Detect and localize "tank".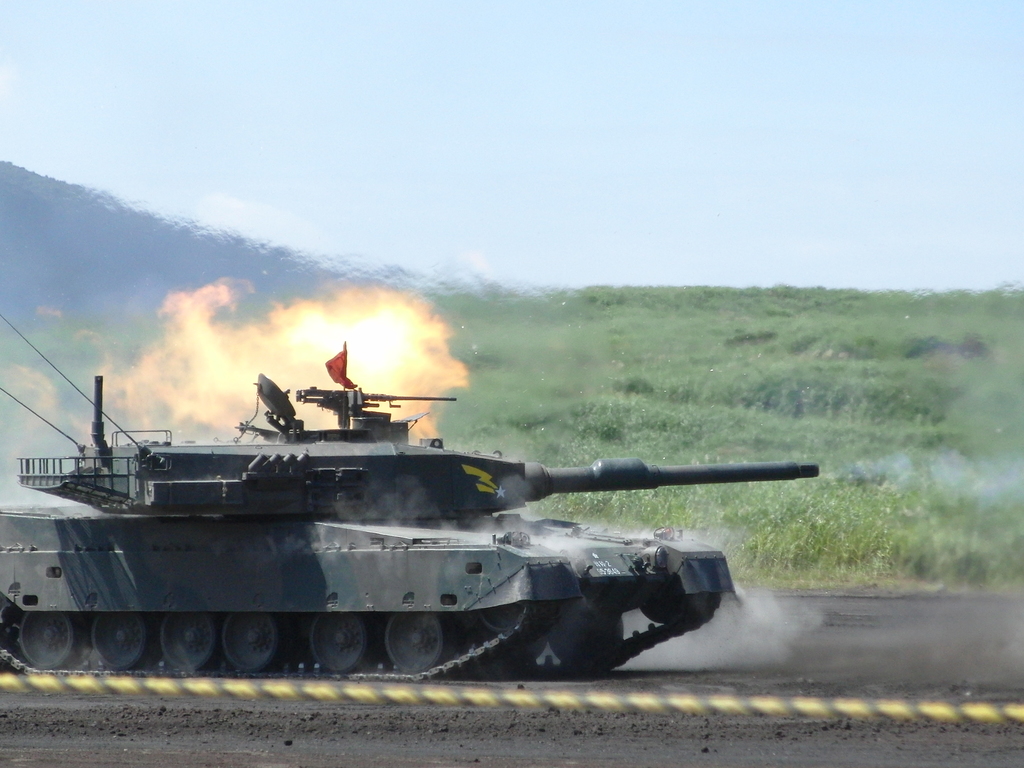
Localized at 0, 316, 821, 682.
